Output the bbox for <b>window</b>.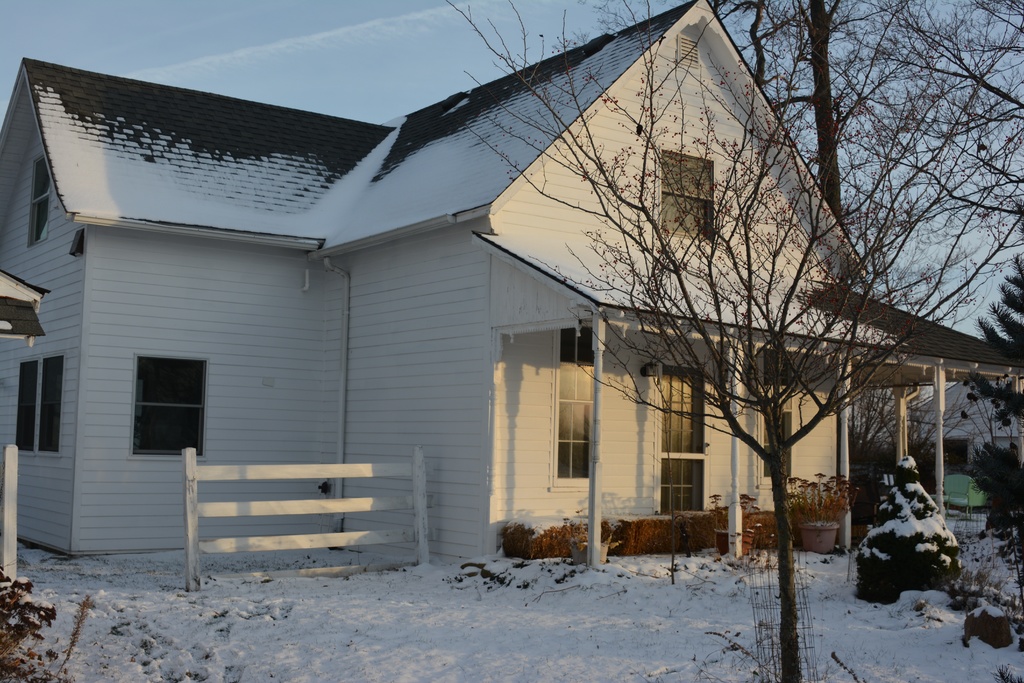
Rect(29, 154, 49, 245).
